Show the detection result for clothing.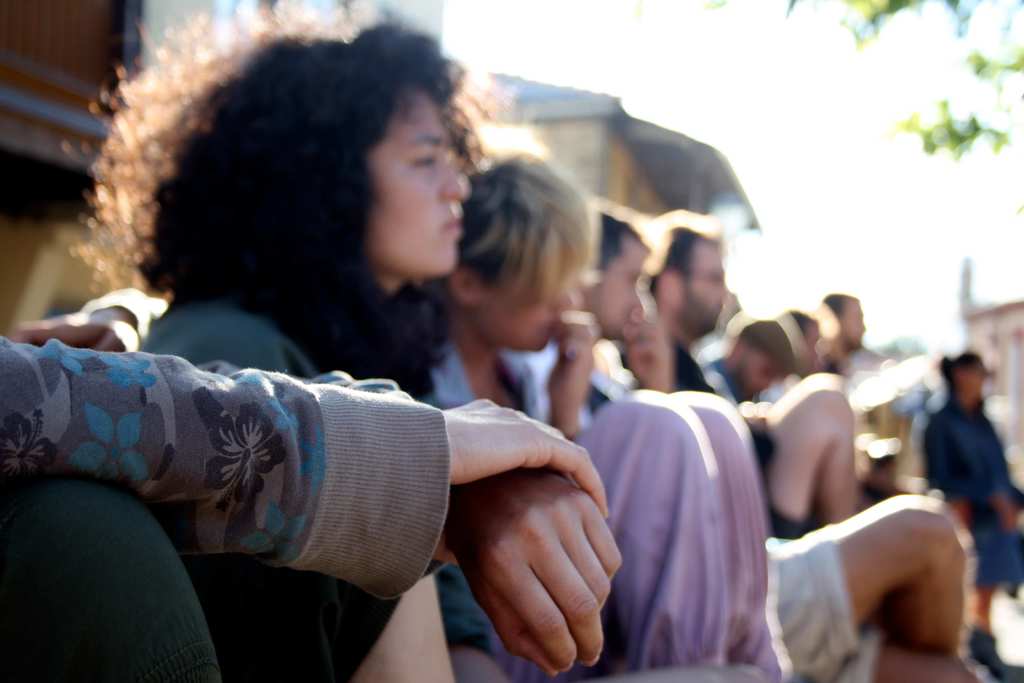
[x1=915, y1=383, x2=1023, y2=589].
